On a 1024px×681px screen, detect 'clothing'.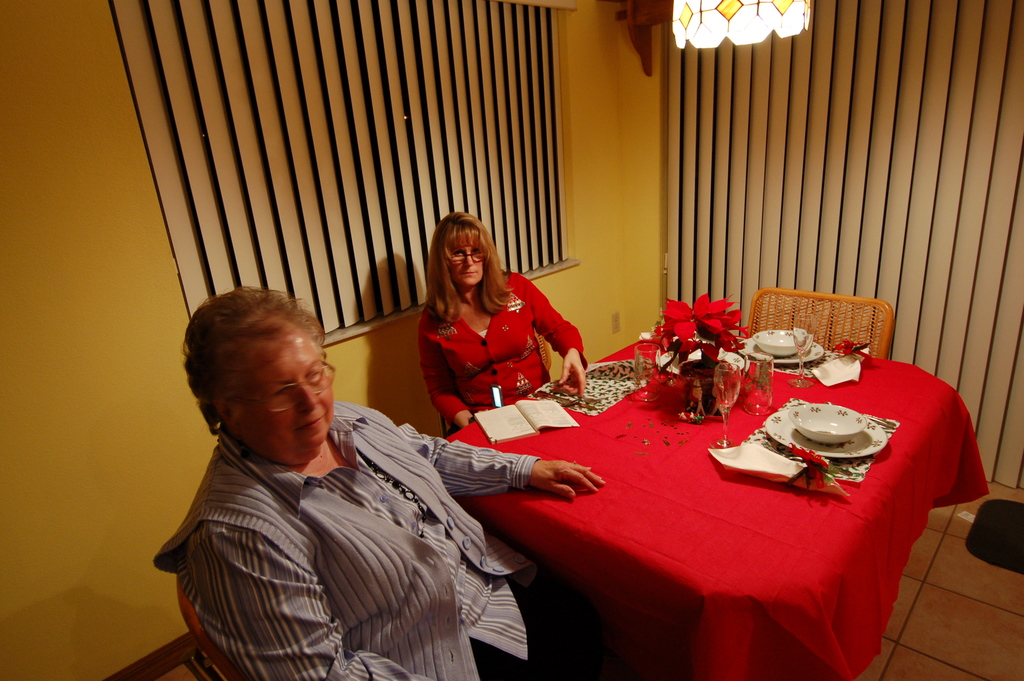
<box>420,278,588,408</box>.
